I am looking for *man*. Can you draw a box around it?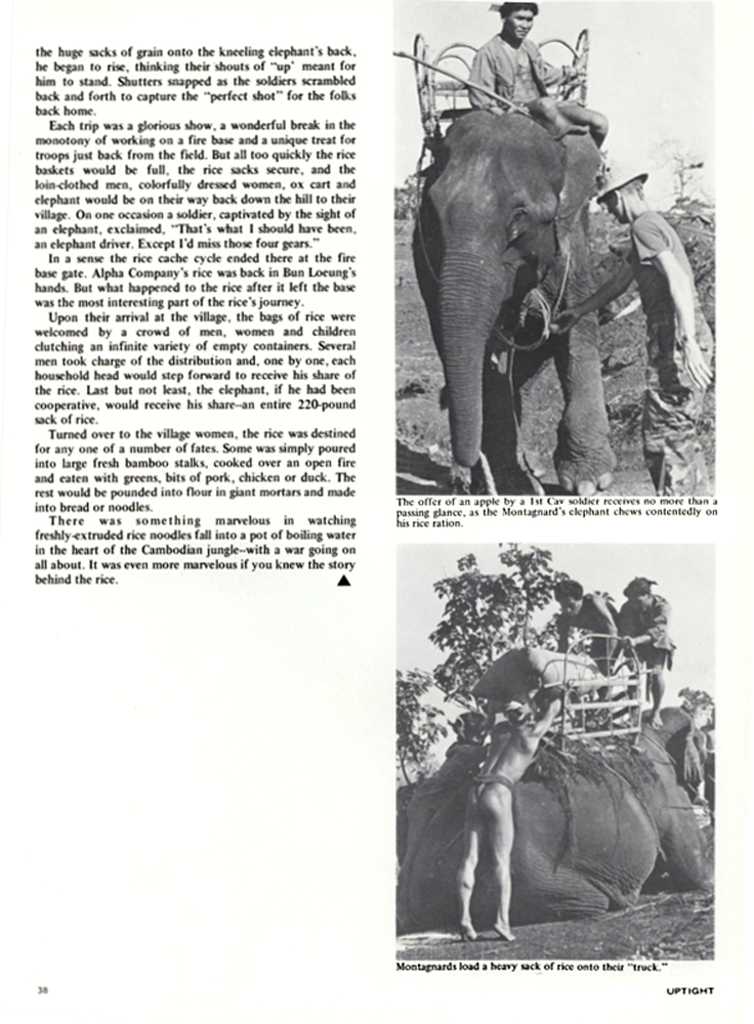
Sure, the bounding box is select_region(448, 685, 566, 942).
